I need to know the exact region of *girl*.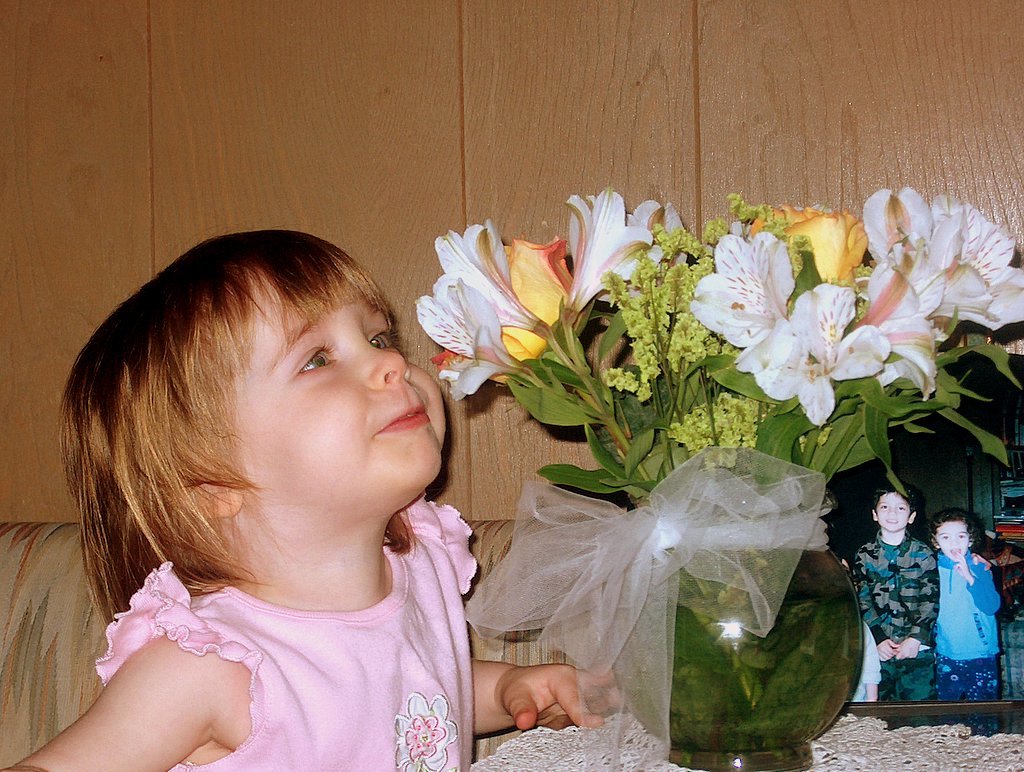
Region: rect(0, 223, 625, 771).
